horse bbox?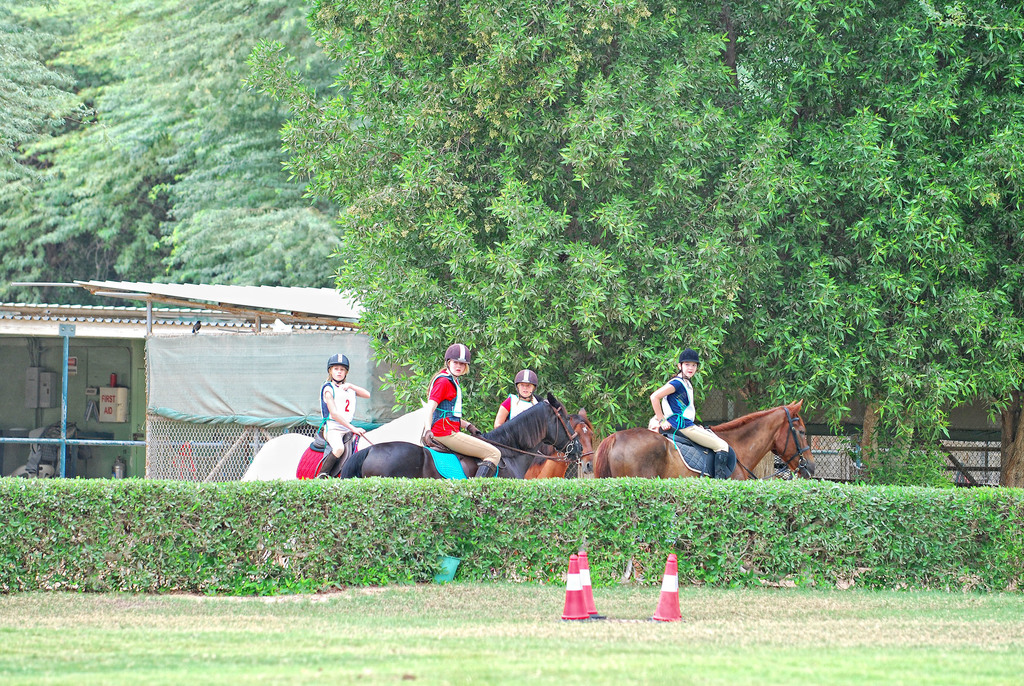
525:405:596:479
